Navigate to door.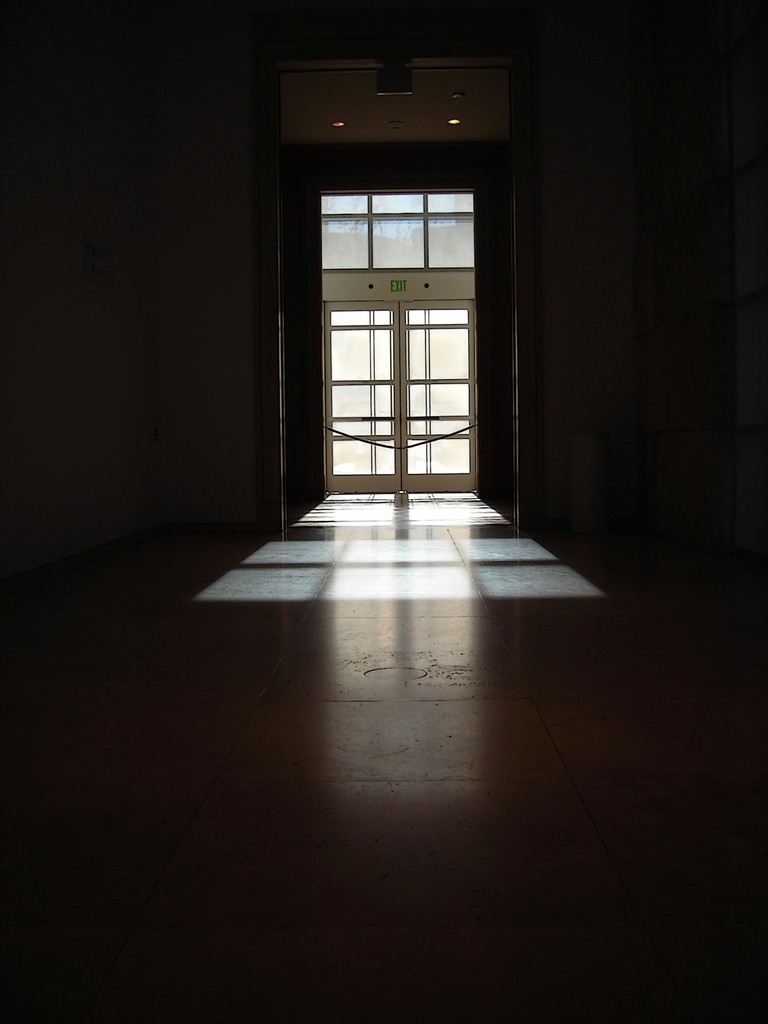
Navigation target: bbox=[324, 298, 402, 497].
